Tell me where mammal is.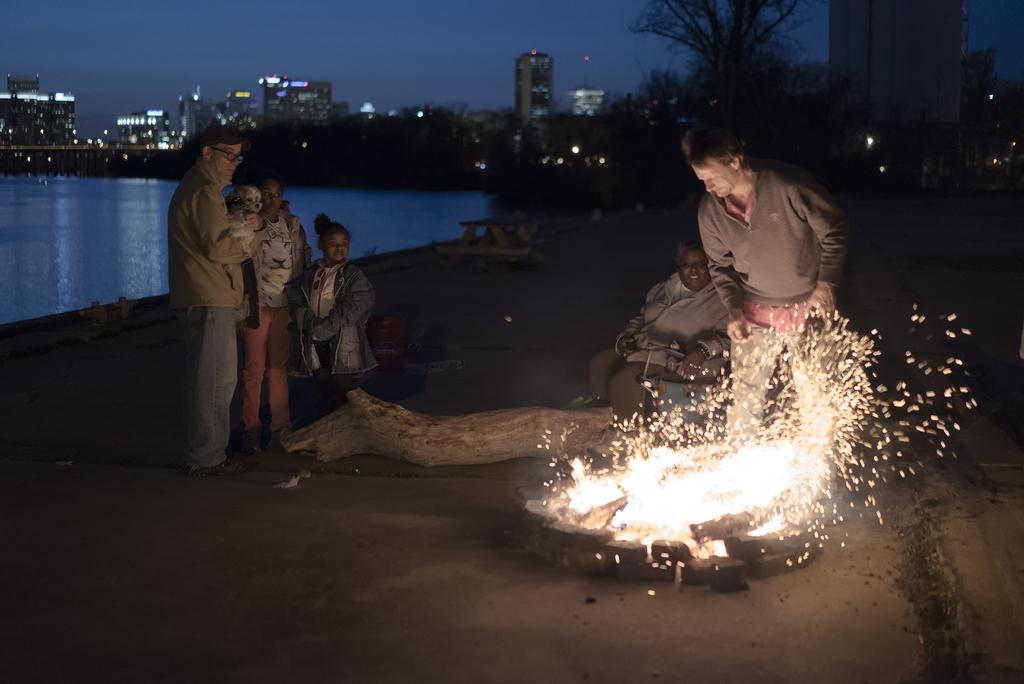
mammal is at [left=585, top=241, right=728, bottom=428].
